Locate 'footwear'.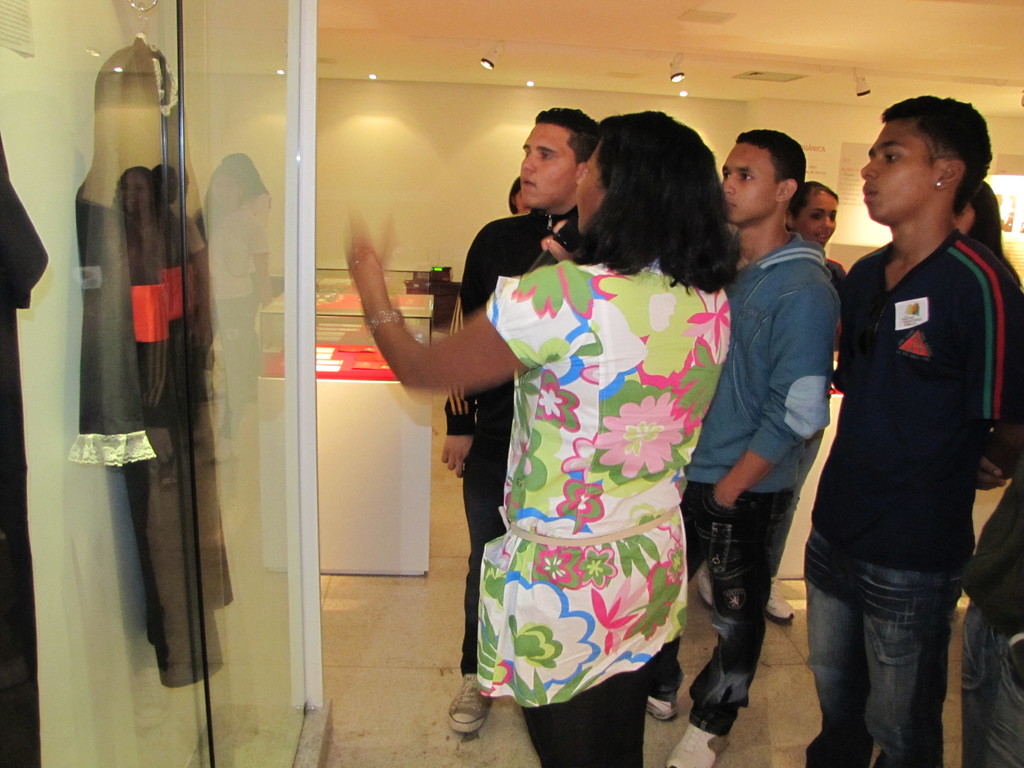
Bounding box: {"x1": 767, "y1": 572, "x2": 797, "y2": 621}.
